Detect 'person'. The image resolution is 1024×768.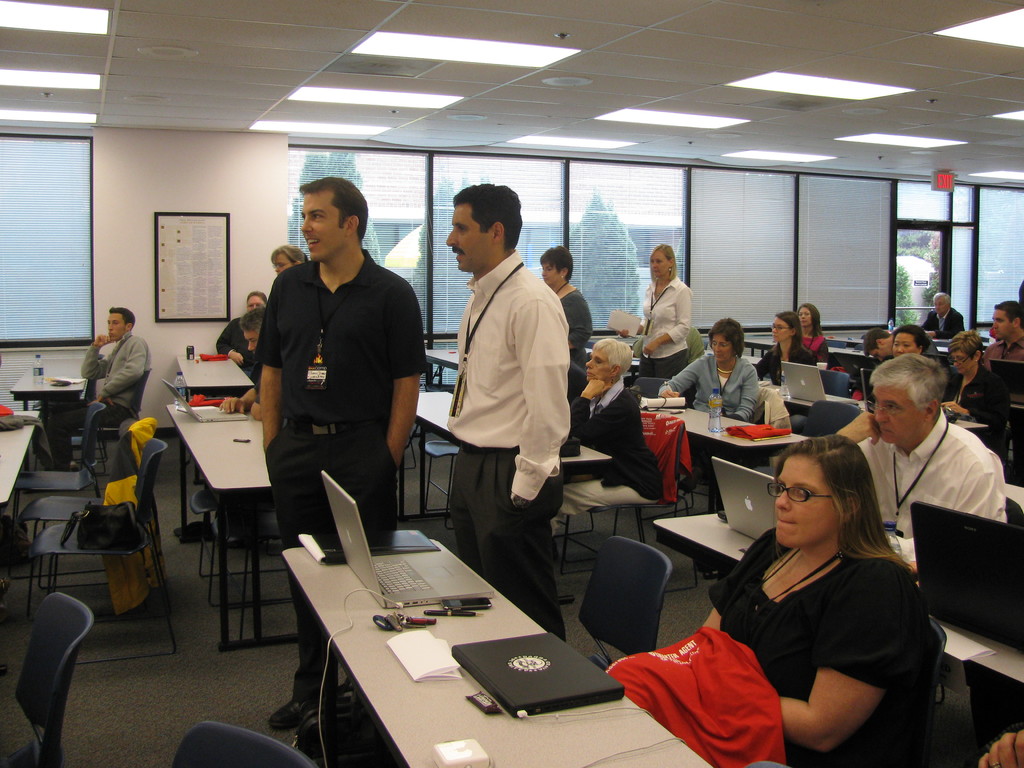
{"left": 667, "top": 440, "right": 918, "bottom": 767}.
